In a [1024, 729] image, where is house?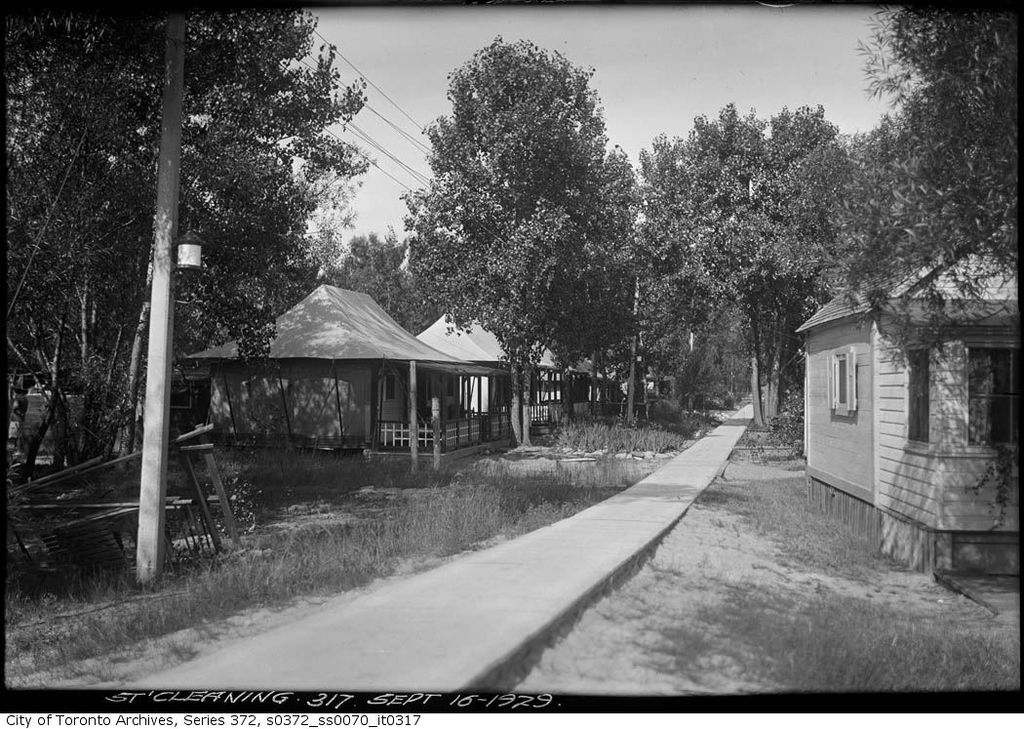
[left=408, top=304, right=602, bottom=441].
